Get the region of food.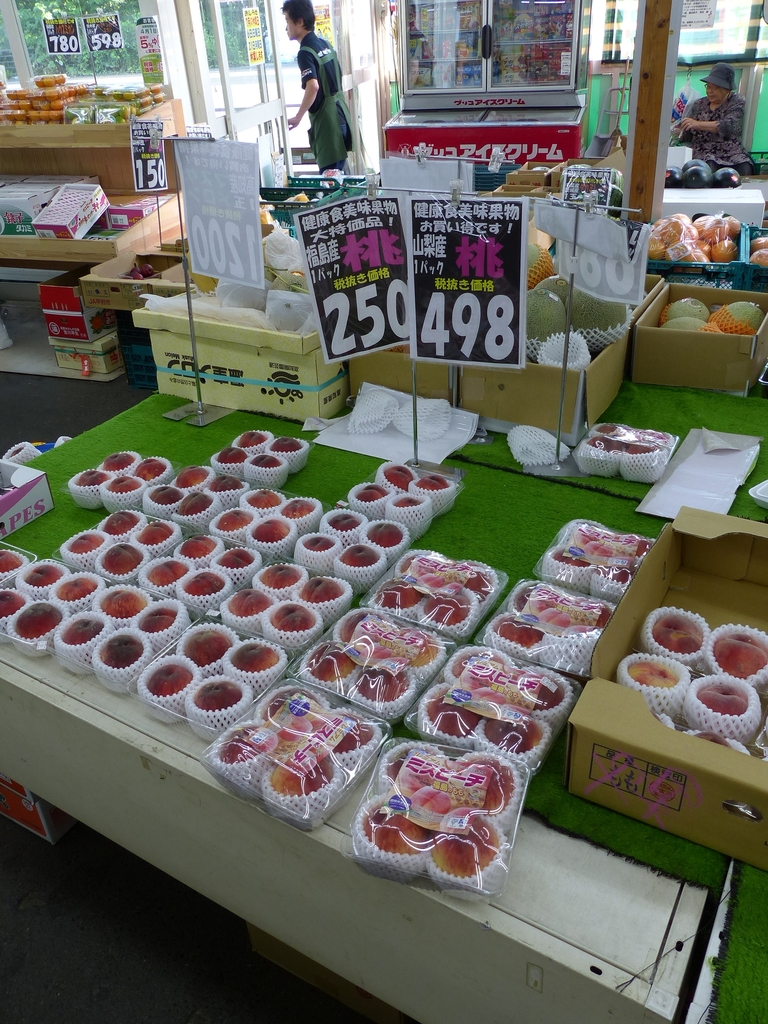
[left=188, top=631, right=231, bottom=668].
